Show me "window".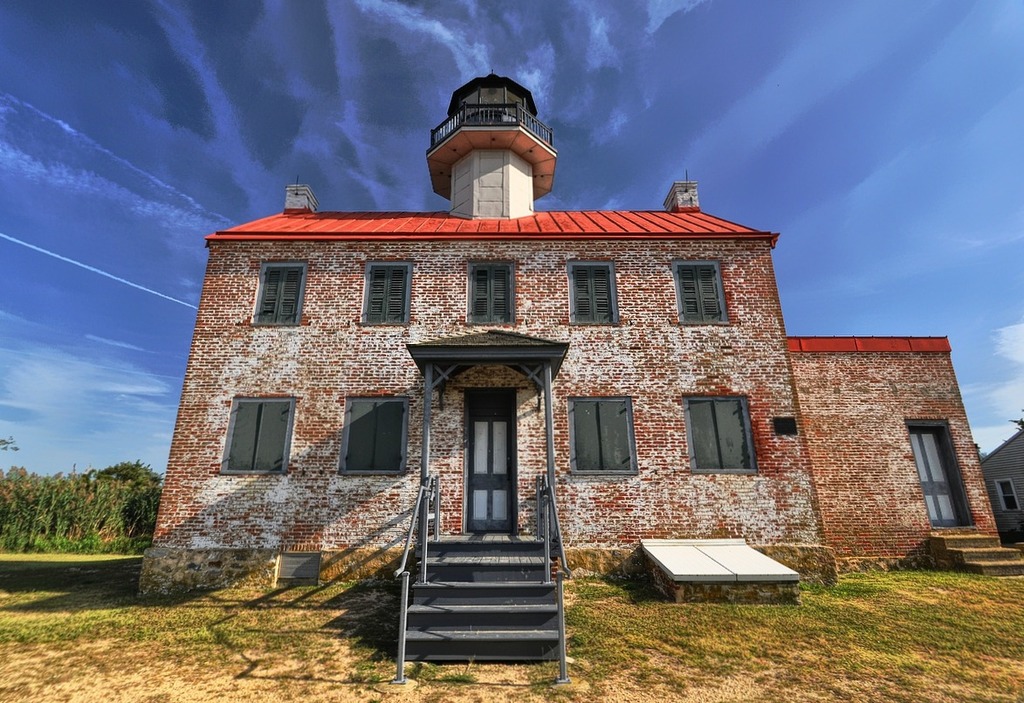
"window" is here: <bbox>334, 393, 400, 473</bbox>.
